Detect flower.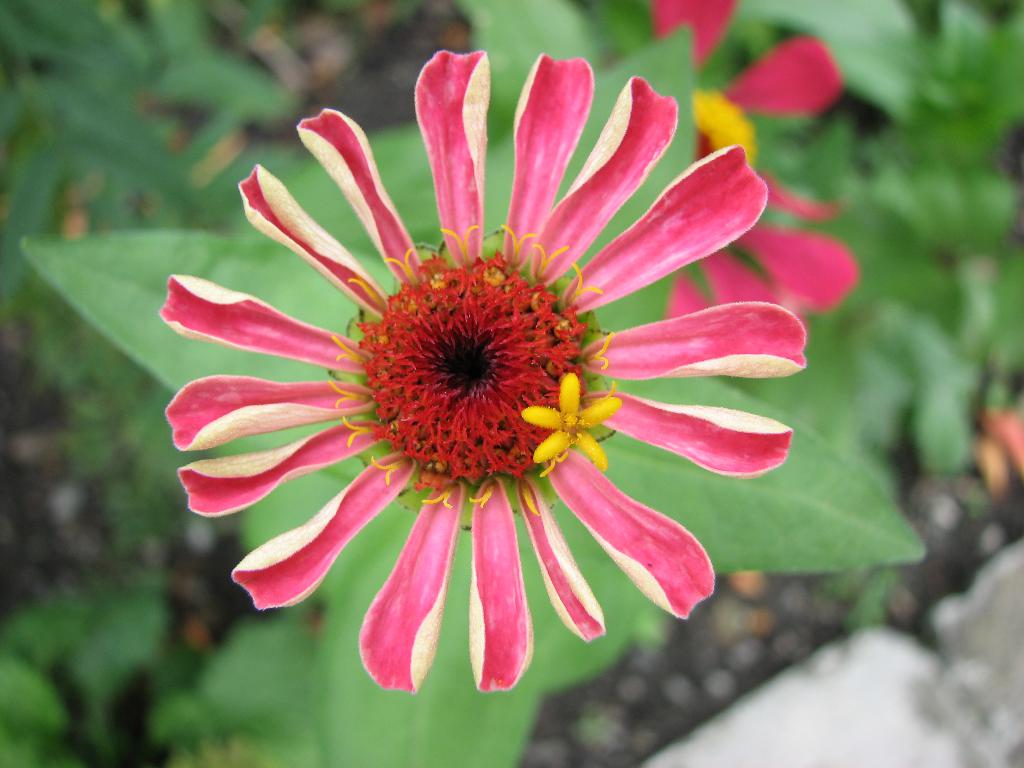
Detected at {"x1": 652, "y1": 0, "x2": 852, "y2": 330}.
